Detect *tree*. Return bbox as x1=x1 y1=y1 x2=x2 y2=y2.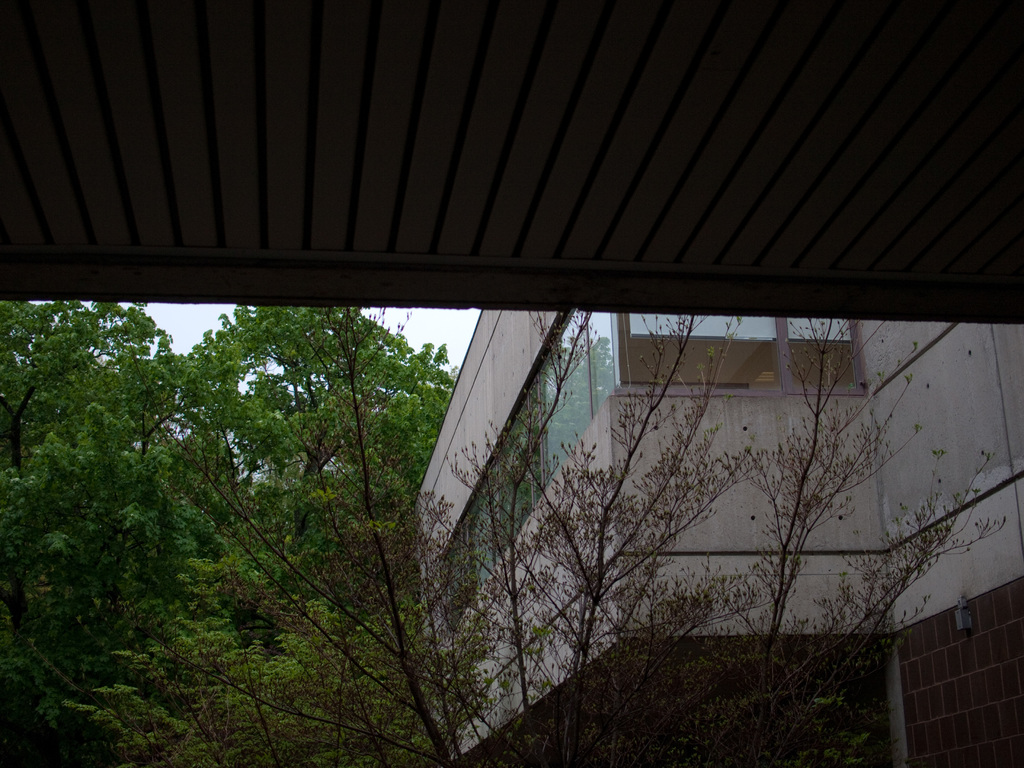
x1=442 y1=305 x2=993 y2=708.
